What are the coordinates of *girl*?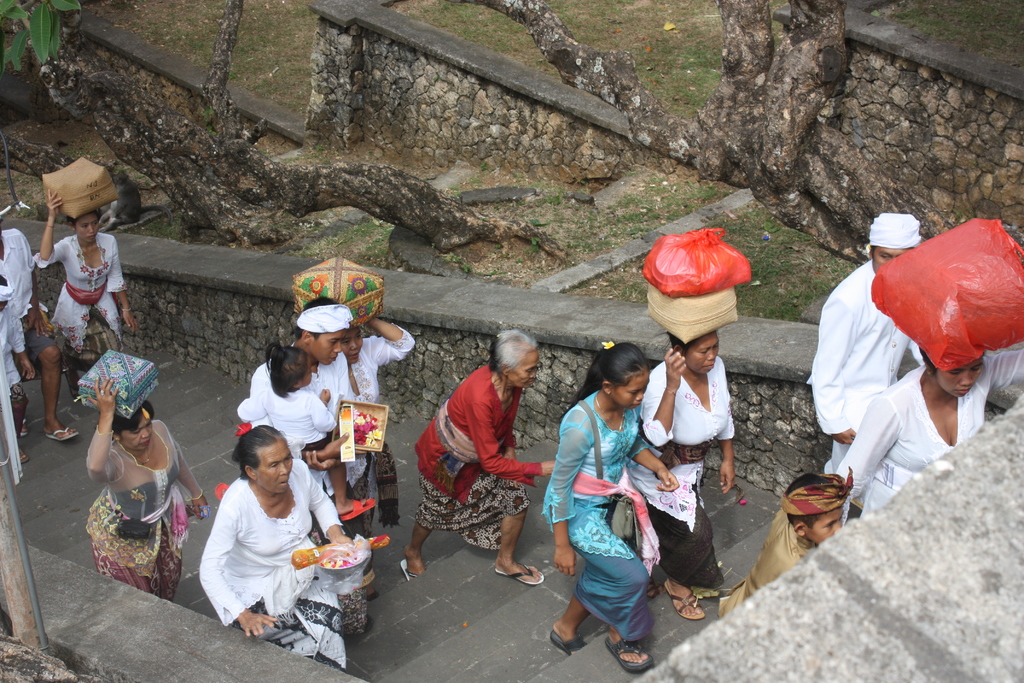
(548, 343, 679, 675).
